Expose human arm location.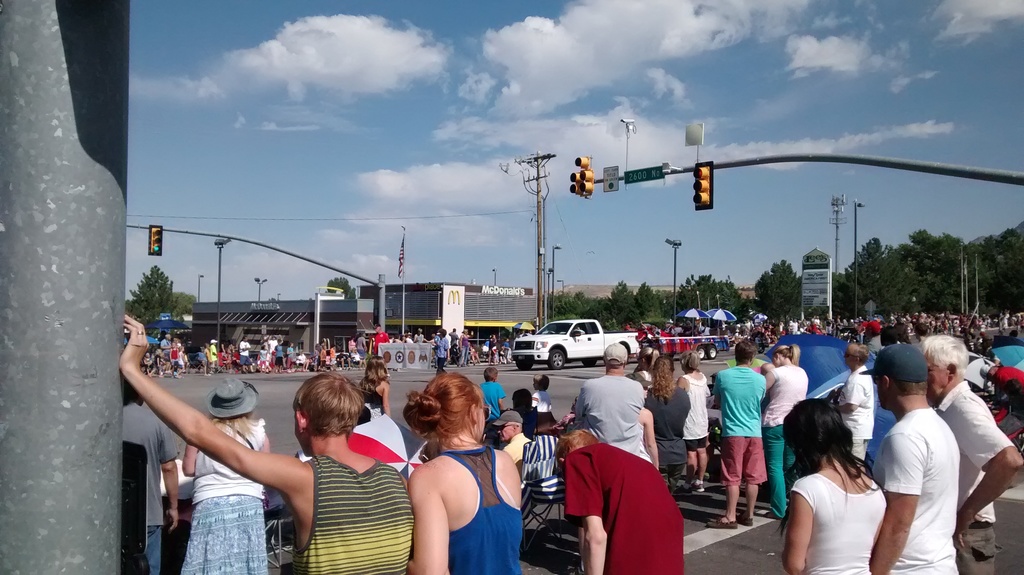
Exposed at rect(406, 469, 446, 574).
